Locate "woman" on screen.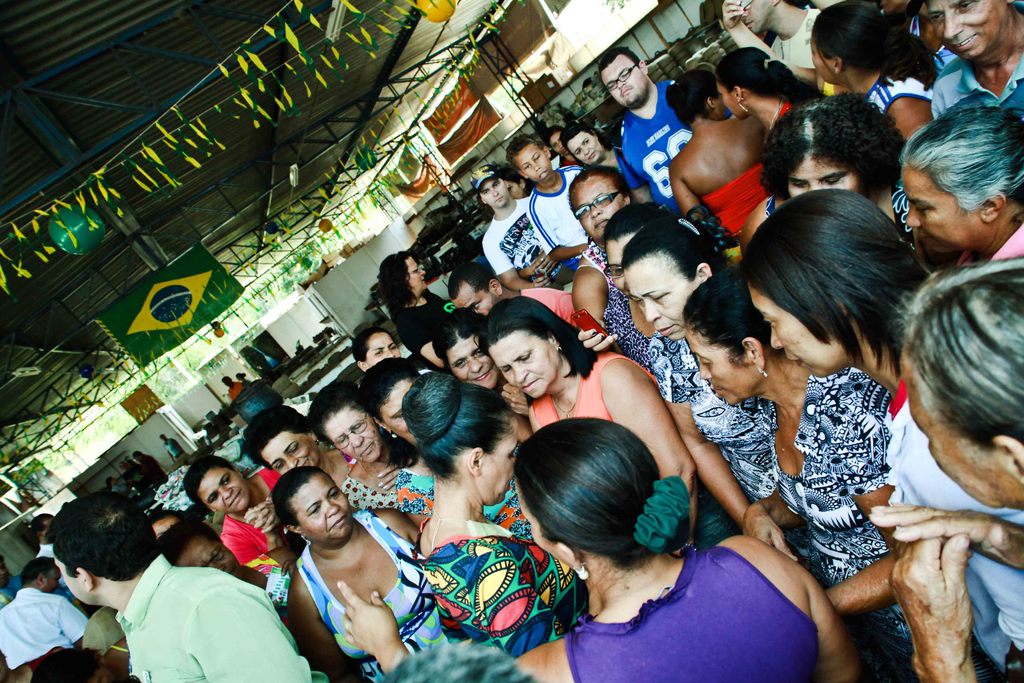
On screen at locate(405, 367, 595, 666).
